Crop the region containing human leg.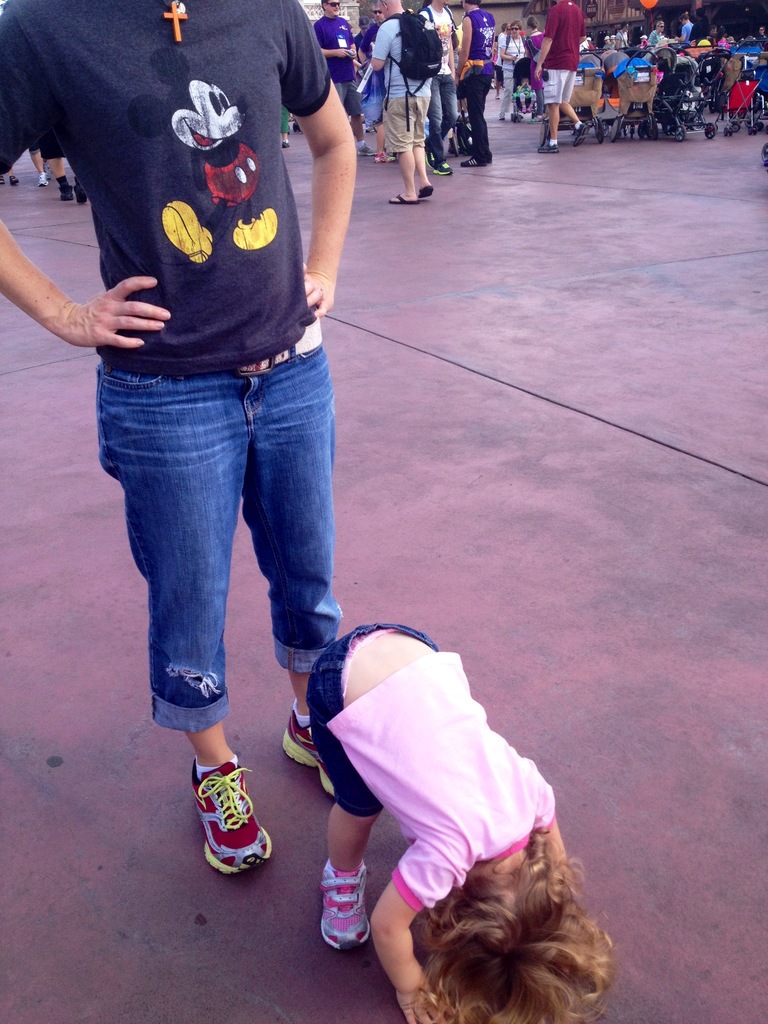
Crop region: 565, 101, 586, 141.
